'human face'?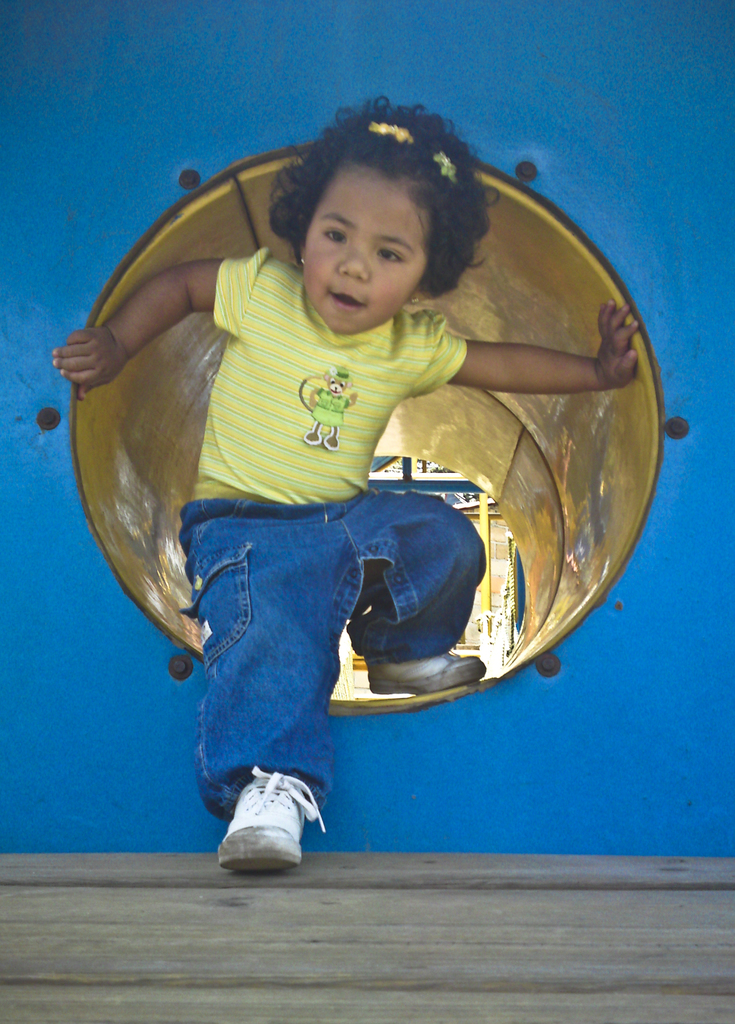
298,152,435,334
